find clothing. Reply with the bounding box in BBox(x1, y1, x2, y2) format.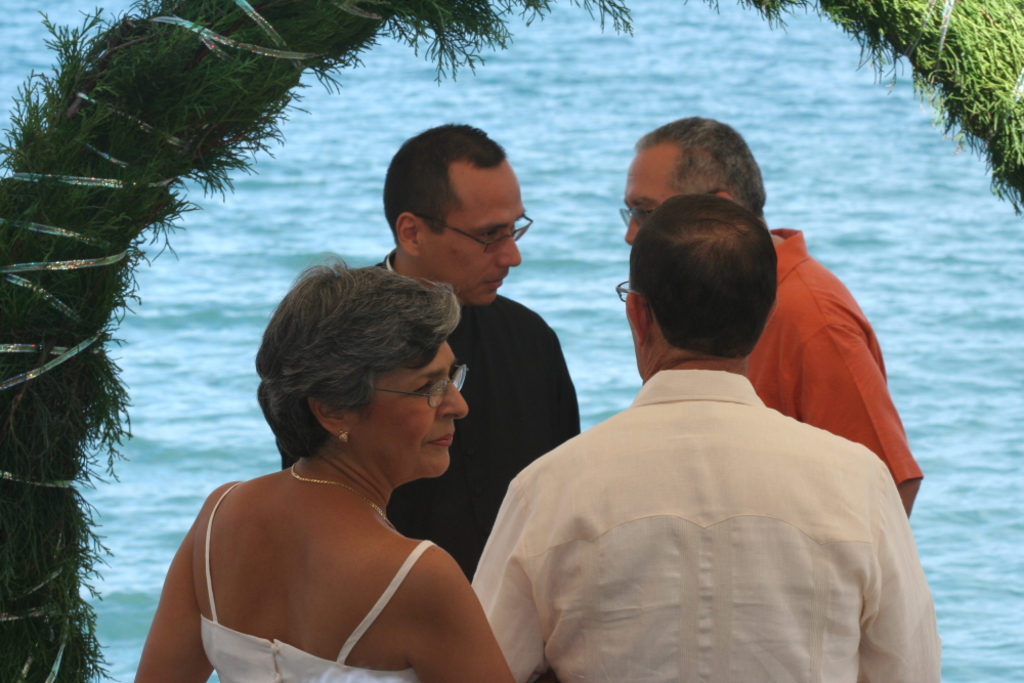
BBox(278, 249, 580, 682).
